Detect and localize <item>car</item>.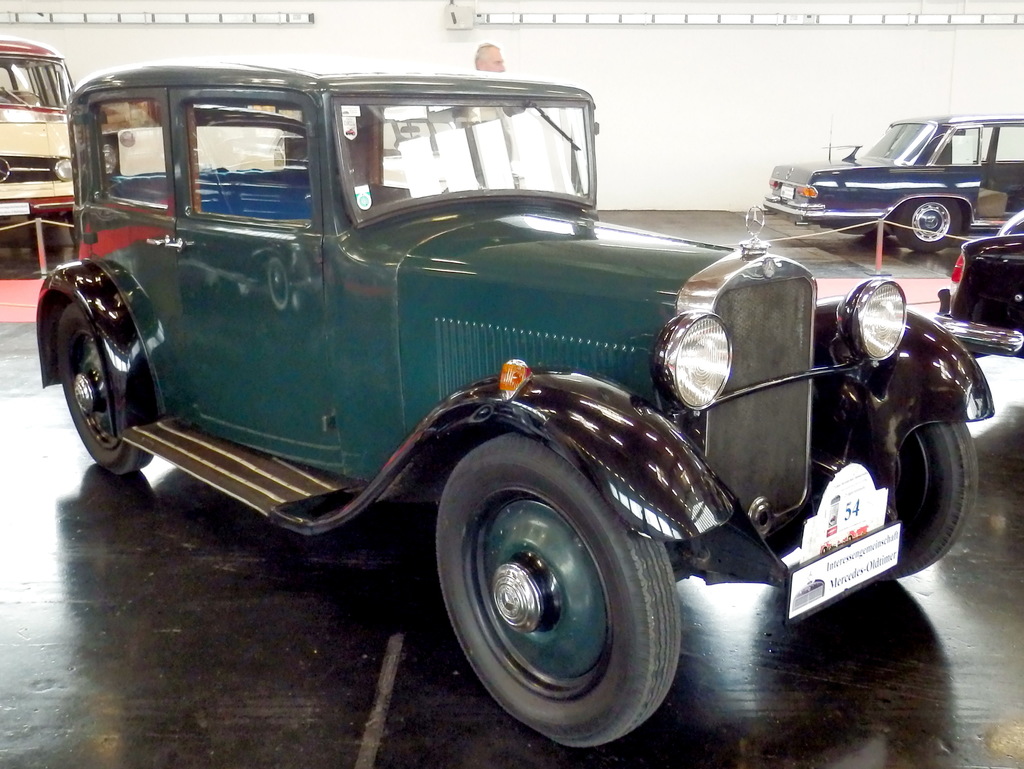
Localized at l=765, t=111, r=1023, b=251.
